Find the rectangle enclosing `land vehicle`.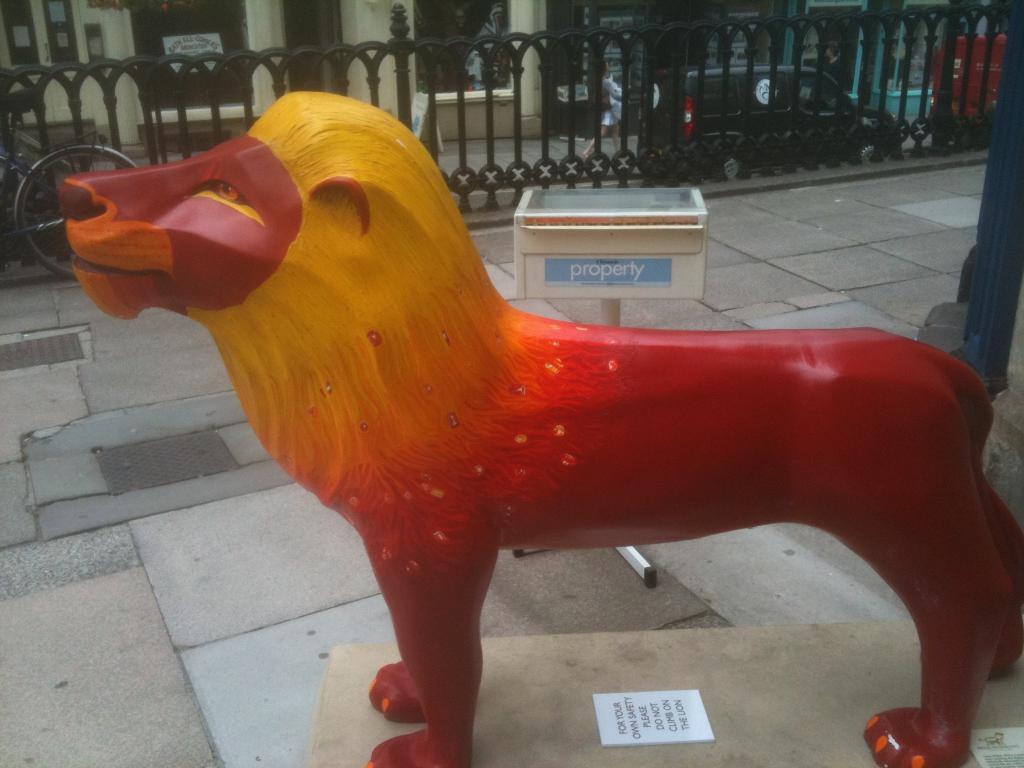
detection(3, 150, 144, 274).
